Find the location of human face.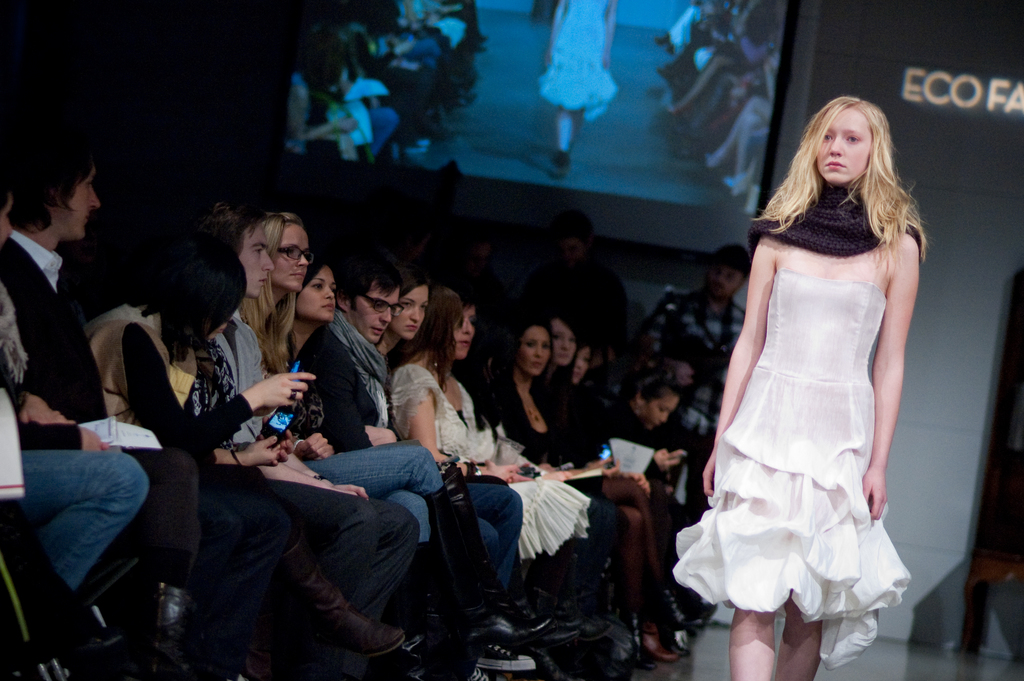
Location: bbox=(198, 315, 228, 342).
